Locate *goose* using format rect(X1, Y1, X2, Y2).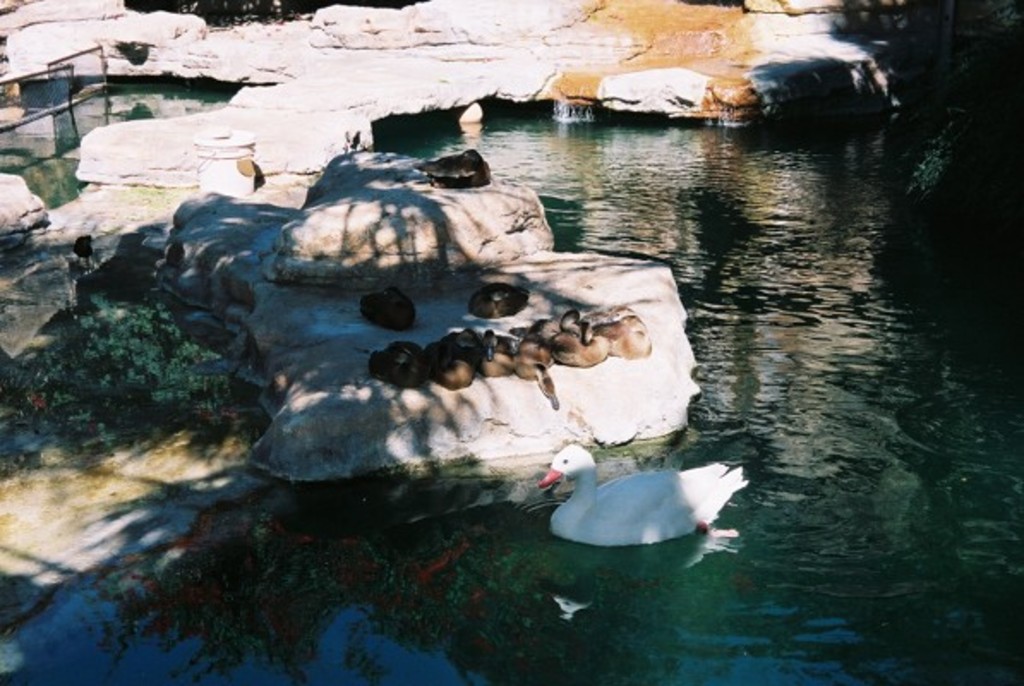
rect(470, 329, 523, 379).
